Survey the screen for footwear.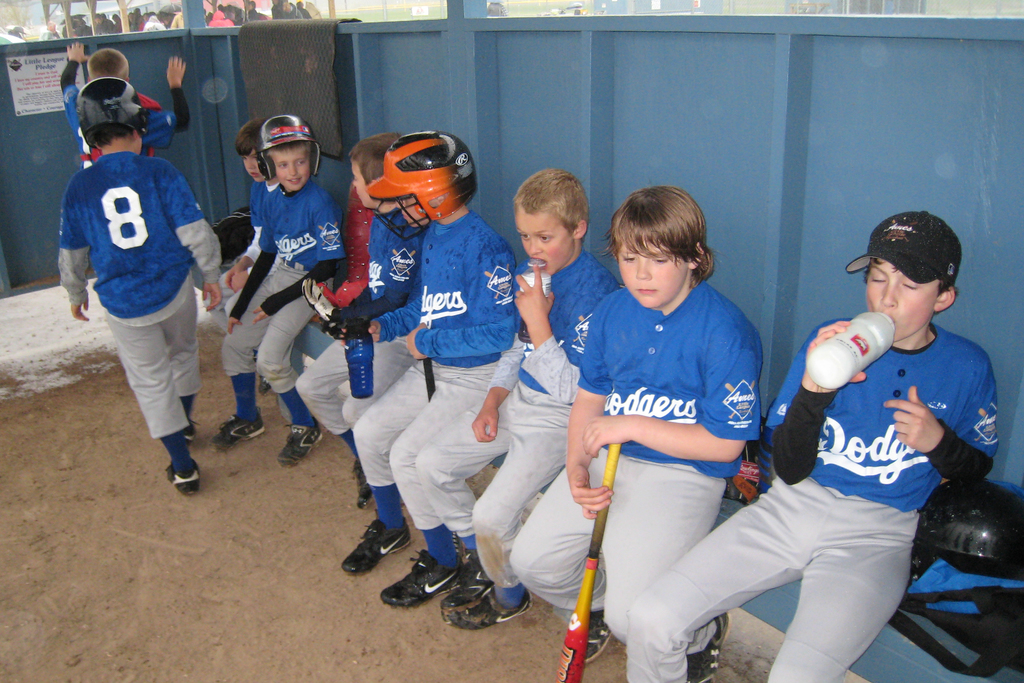
Survey found: bbox(180, 411, 207, 448).
